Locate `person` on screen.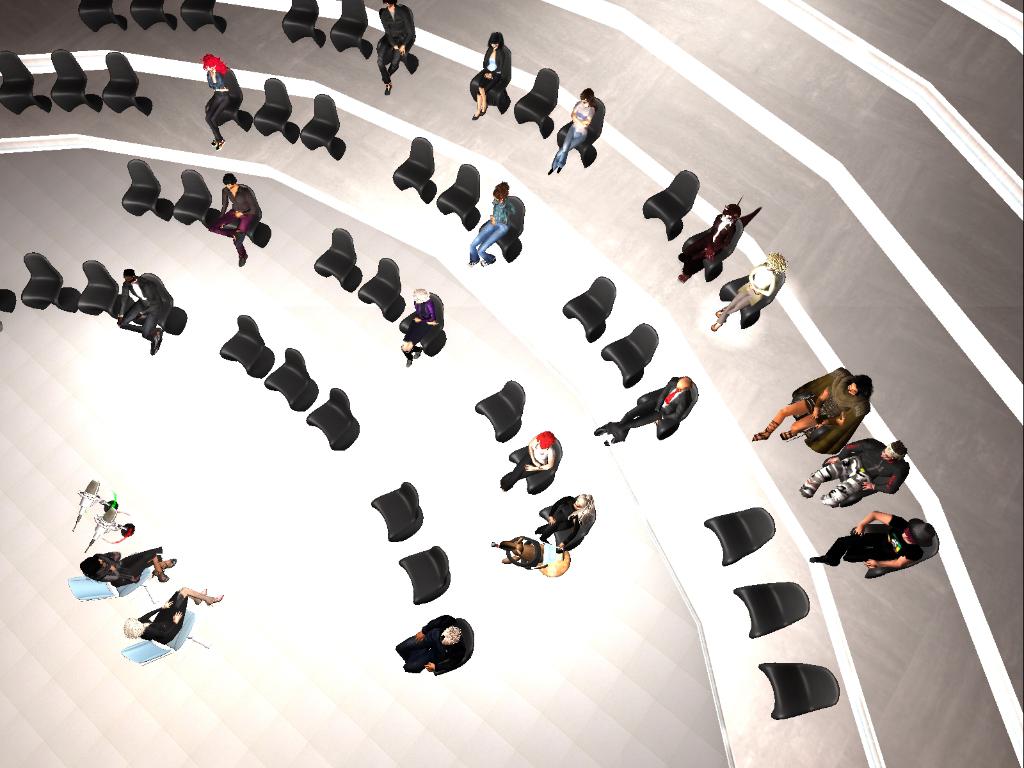
On screen at box(397, 614, 467, 675).
